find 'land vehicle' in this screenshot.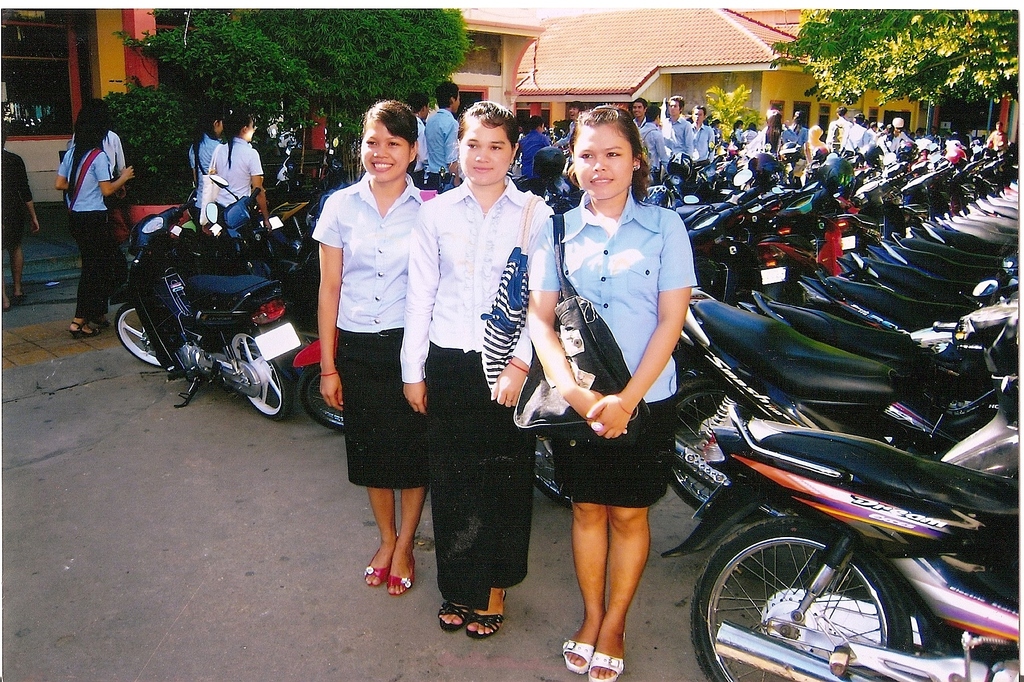
The bounding box for 'land vehicle' is (295, 341, 345, 431).
